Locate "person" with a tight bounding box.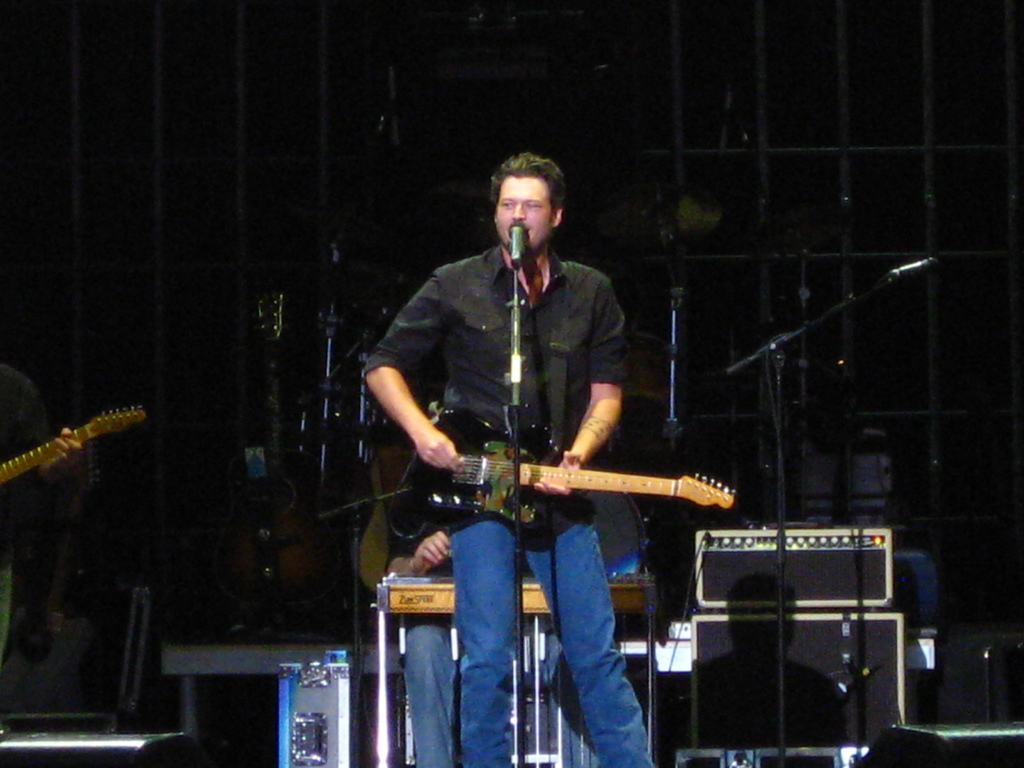
(x1=362, y1=148, x2=664, y2=765).
